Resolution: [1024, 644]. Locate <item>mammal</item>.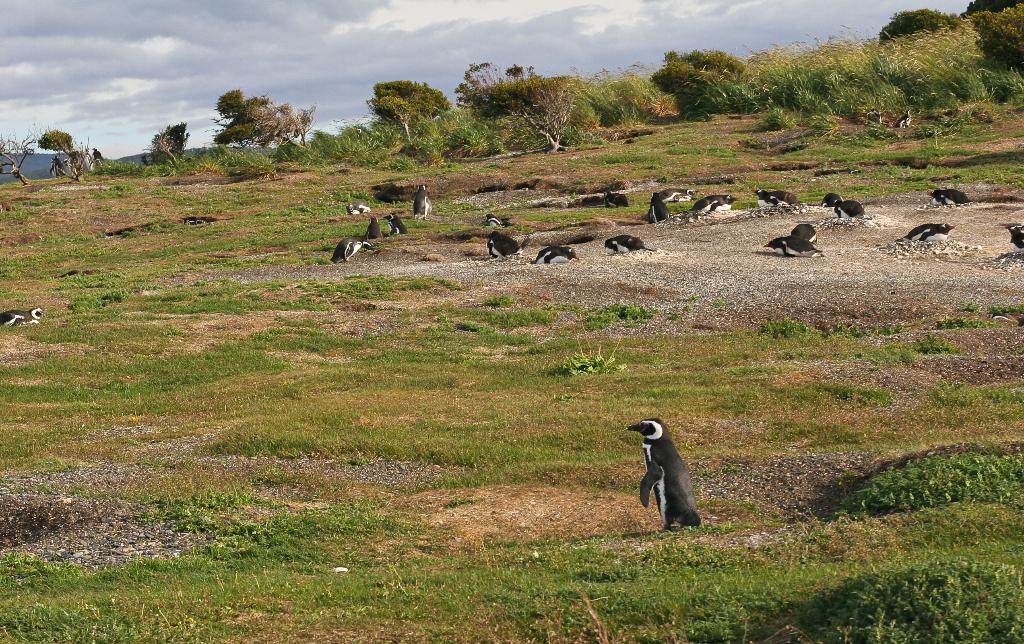
{"left": 49, "top": 156, "right": 61, "bottom": 179}.
